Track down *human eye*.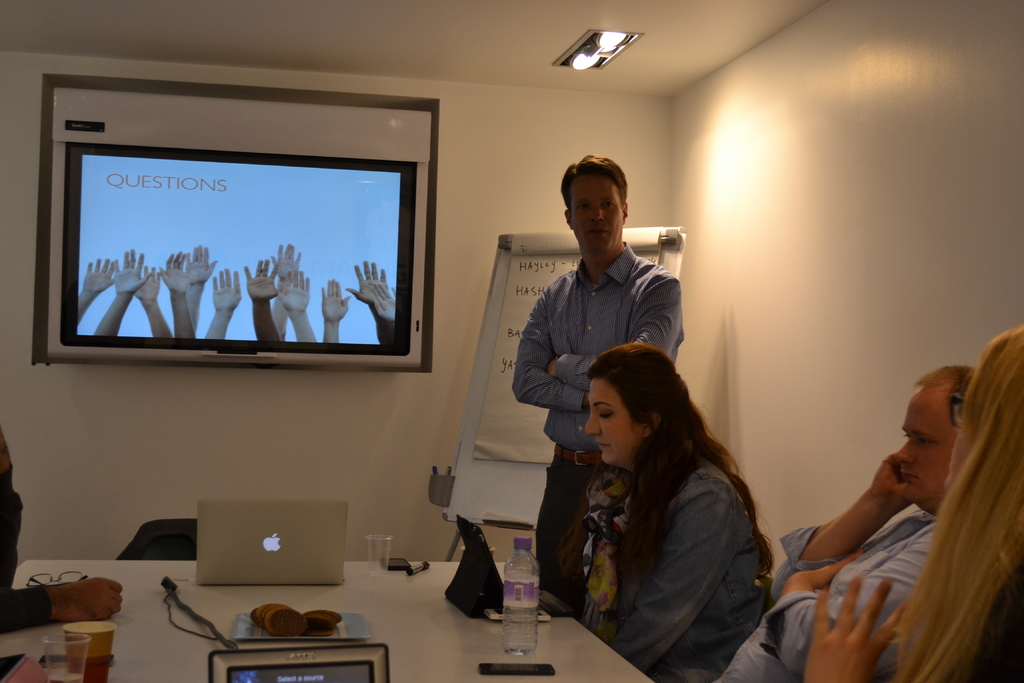
Tracked to bbox(573, 202, 596, 215).
